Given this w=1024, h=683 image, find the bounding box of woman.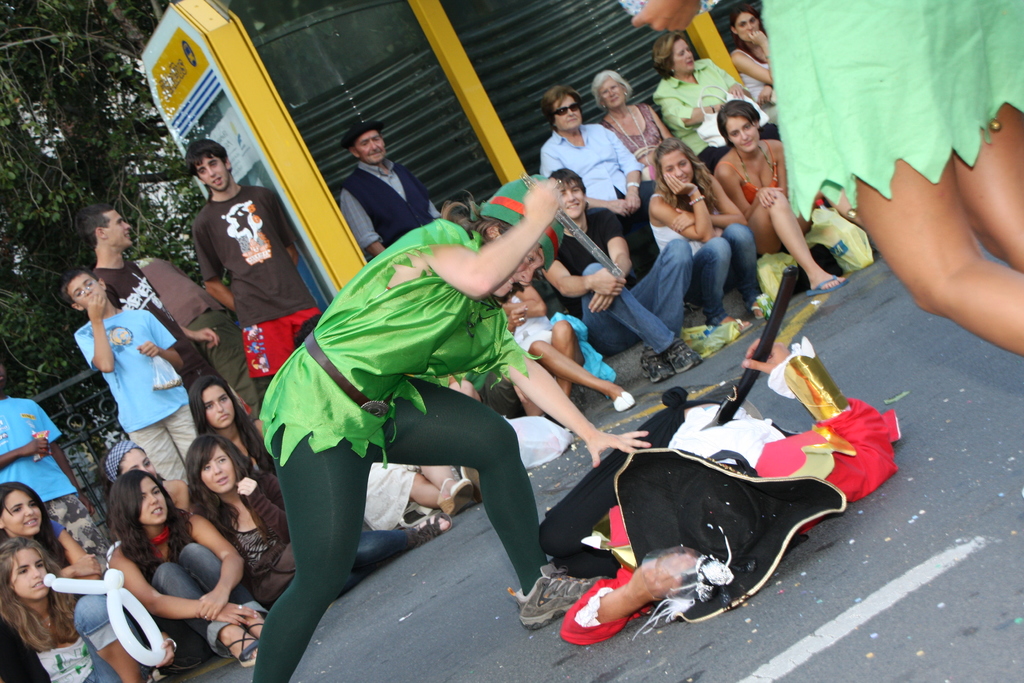
[left=710, top=88, right=812, bottom=292].
